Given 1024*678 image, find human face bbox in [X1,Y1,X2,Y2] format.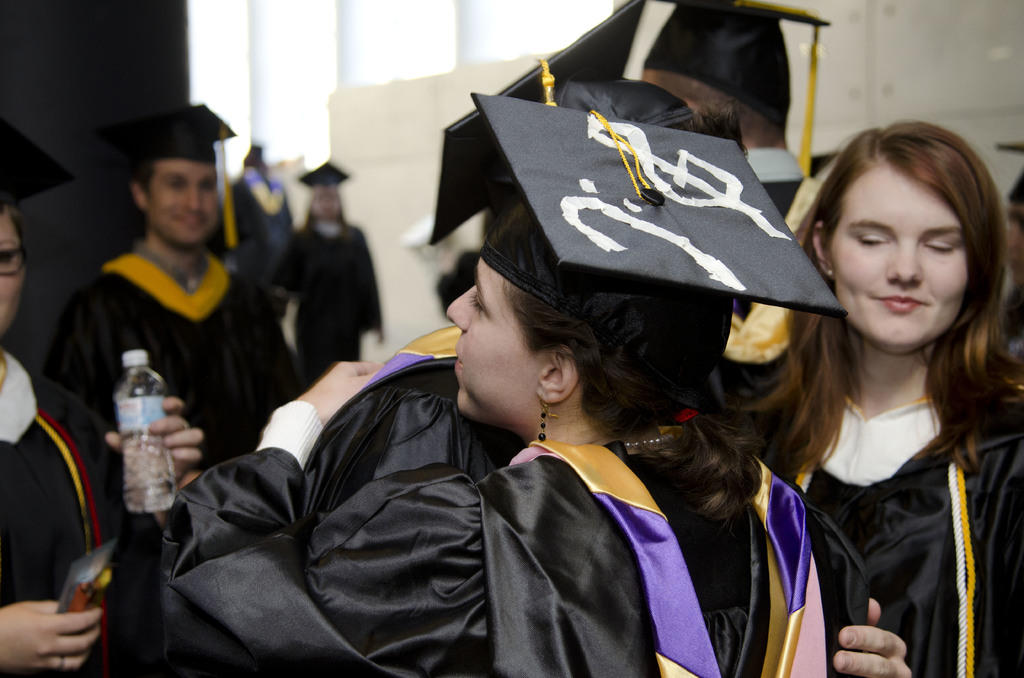
[0,204,26,341].
